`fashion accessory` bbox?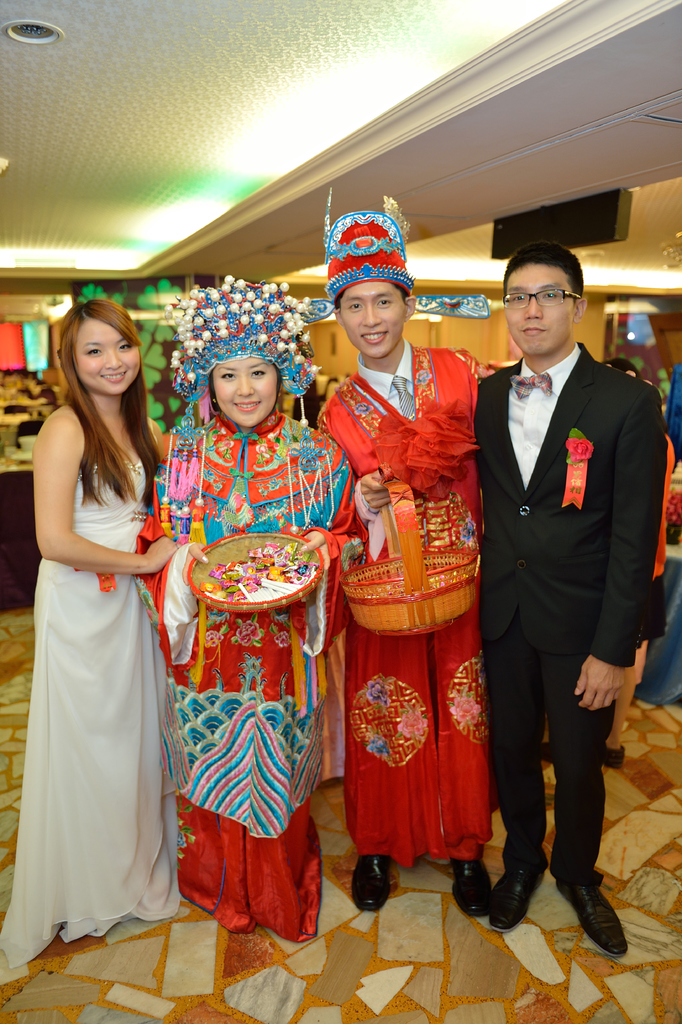
locate(53, 346, 63, 369)
